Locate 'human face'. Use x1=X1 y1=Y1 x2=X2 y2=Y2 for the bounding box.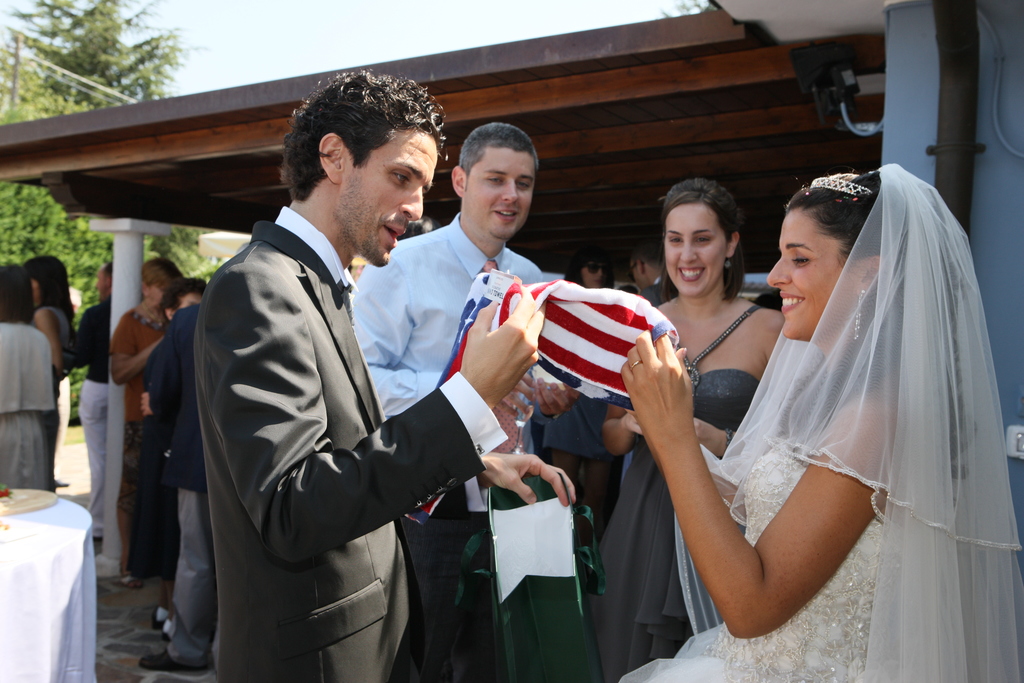
x1=463 y1=151 x2=534 y2=240.
